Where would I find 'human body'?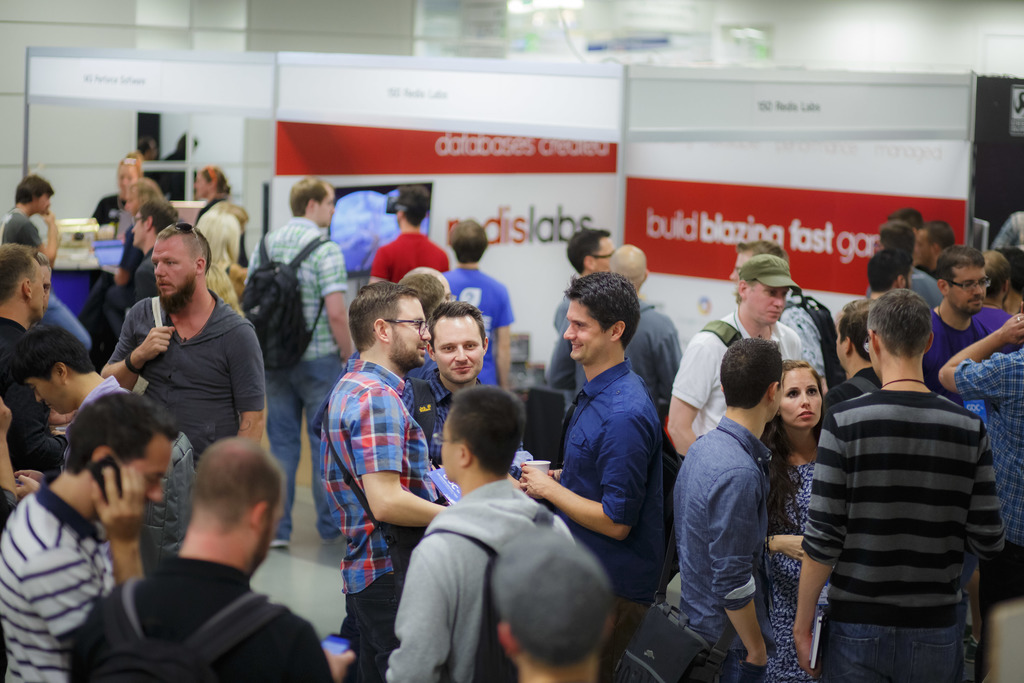
At bbox=[0, 312, 76, 471].
